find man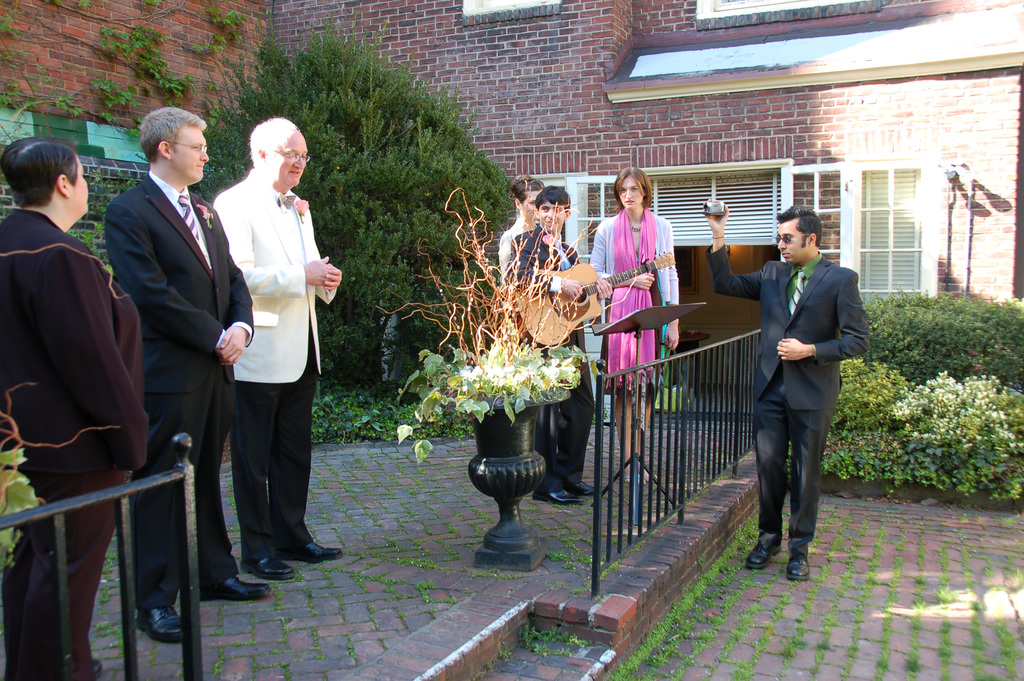
crop(714, 207, 895, 575)
